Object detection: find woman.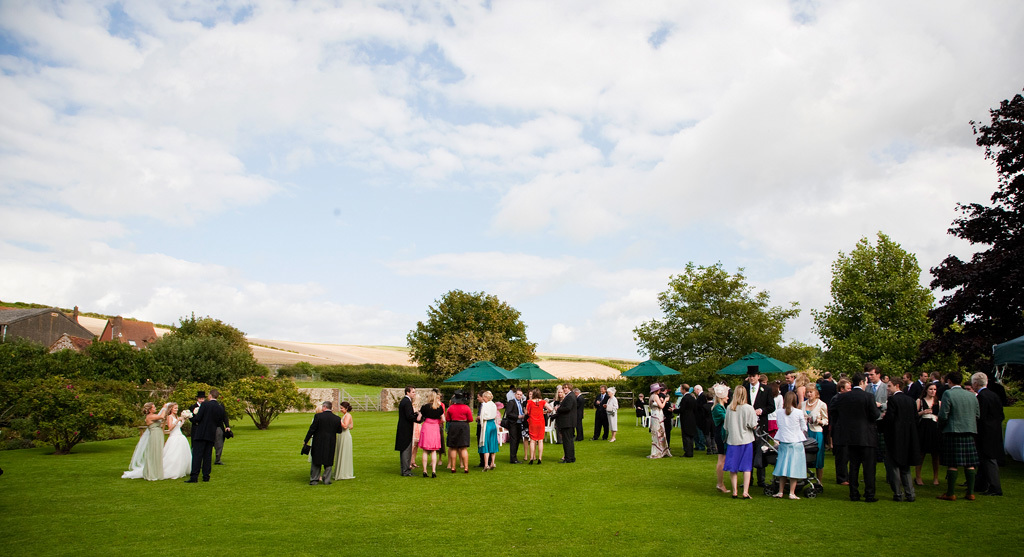
329 401 357 481.
